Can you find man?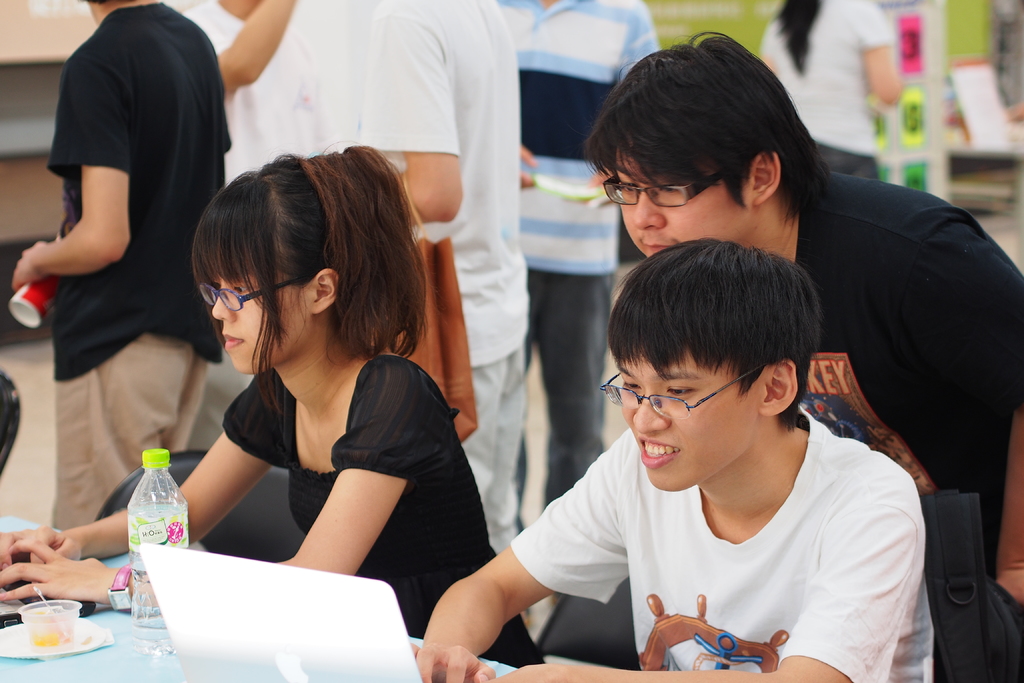
Yes, bounding box: left=363, top=0, right=530, bottom=547.
